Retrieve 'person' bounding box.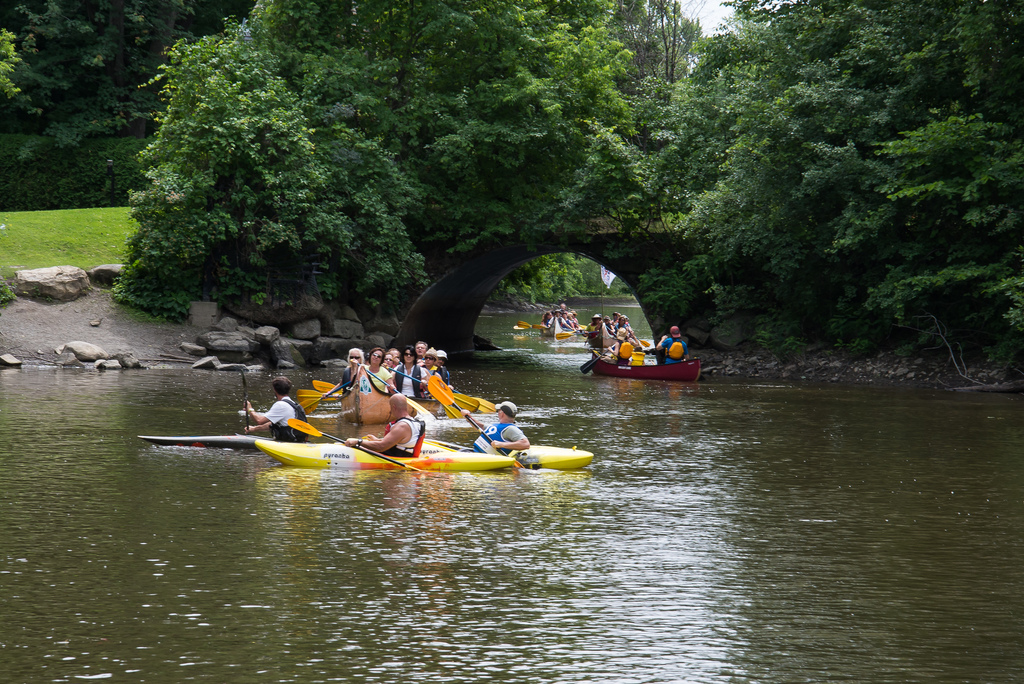
Bounding box: bbox=[414, 340, 429, 361].
